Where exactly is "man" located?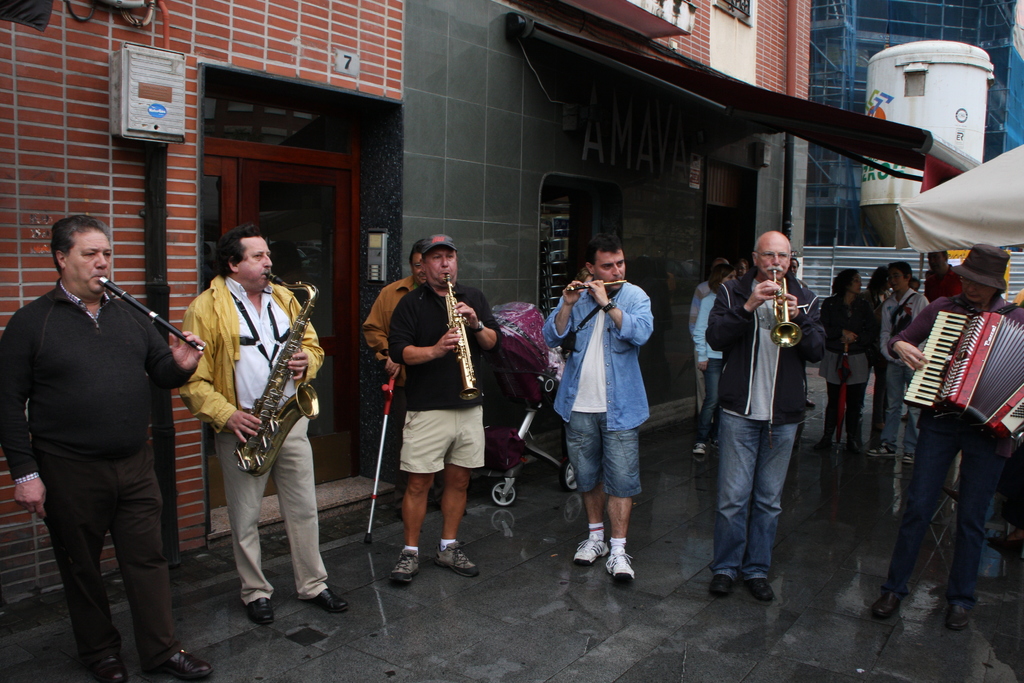
Its bounding box is detection(391, 236, 508, 581).
